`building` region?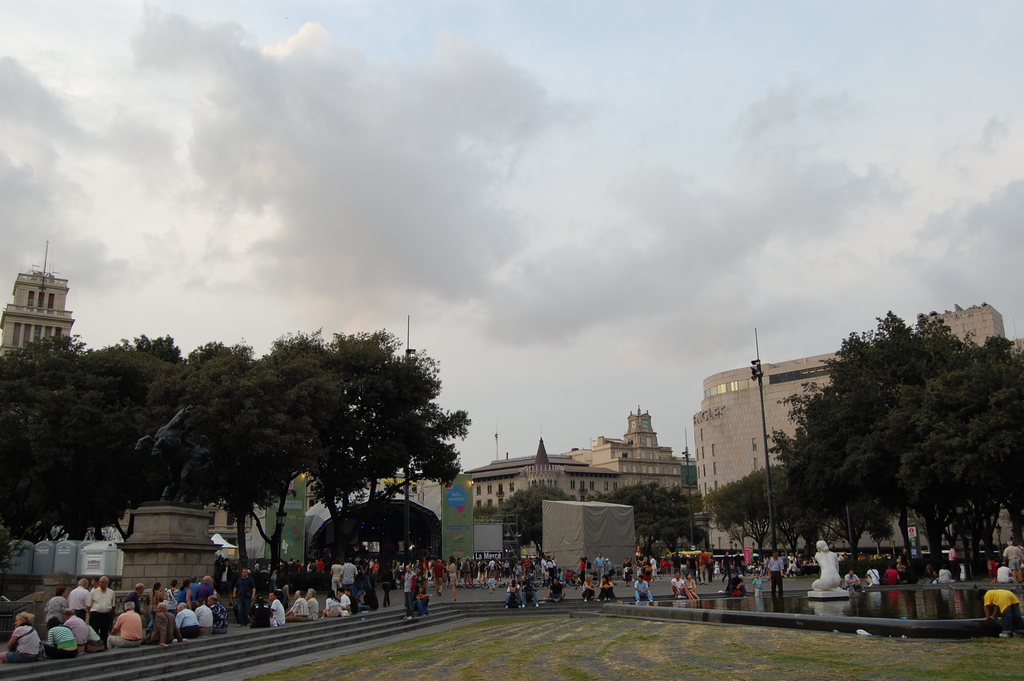
bbox(463, 406, 683, 510)
